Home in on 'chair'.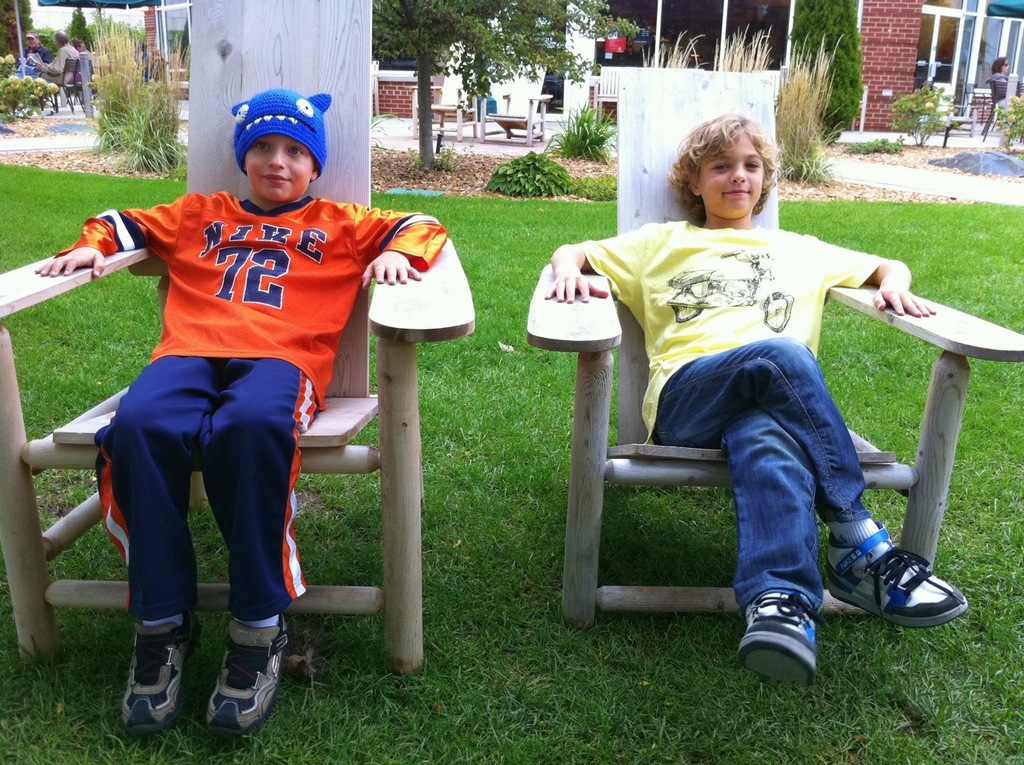
Homed in at rect(43, 61, 83, 113).
